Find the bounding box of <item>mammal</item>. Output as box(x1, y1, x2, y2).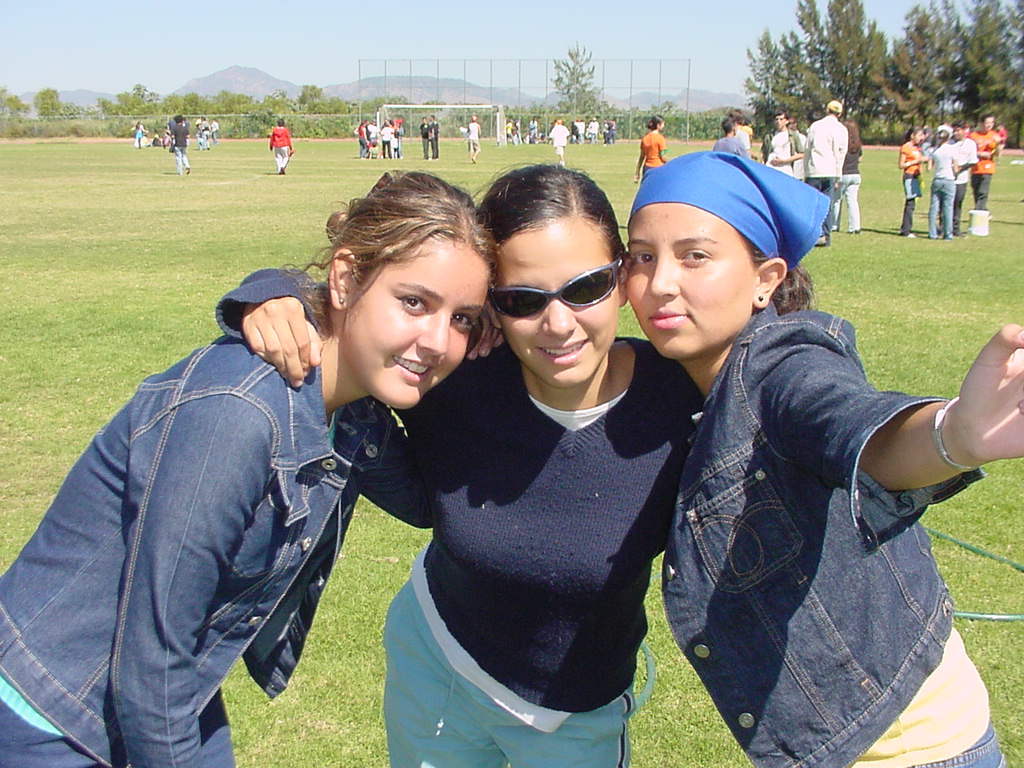
box(272, 114, 295, 175).
